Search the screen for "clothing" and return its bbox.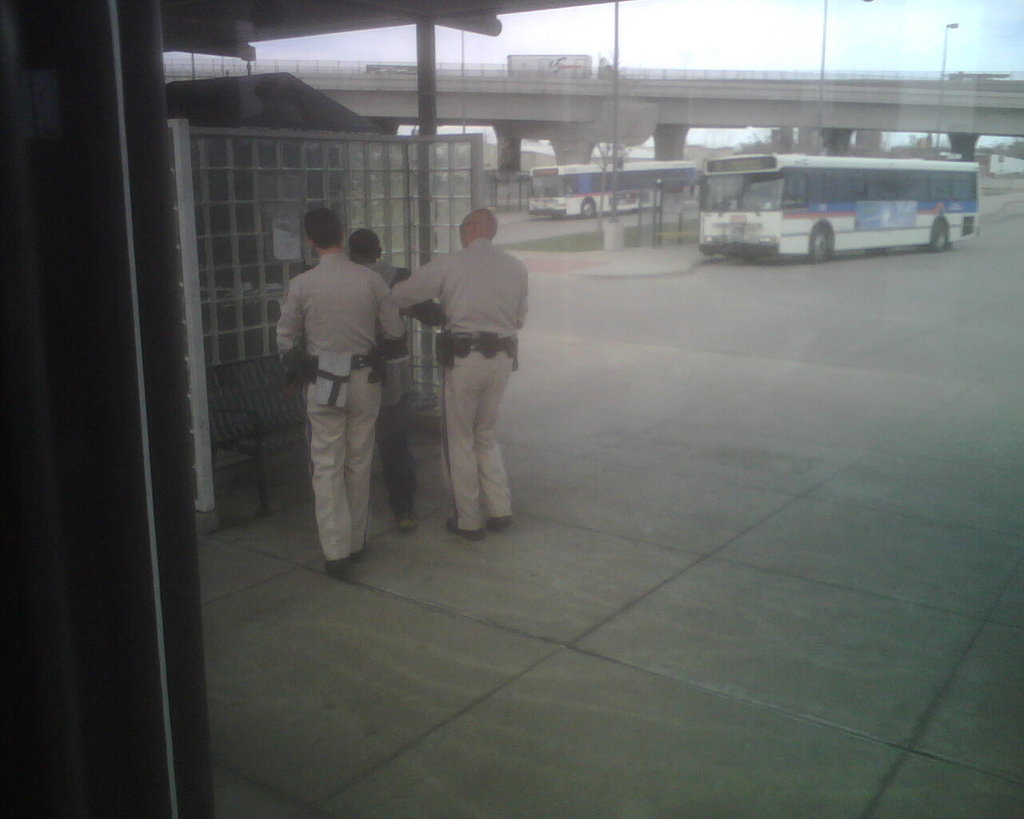
Found: bbox=(392, 239, 530, 529).
